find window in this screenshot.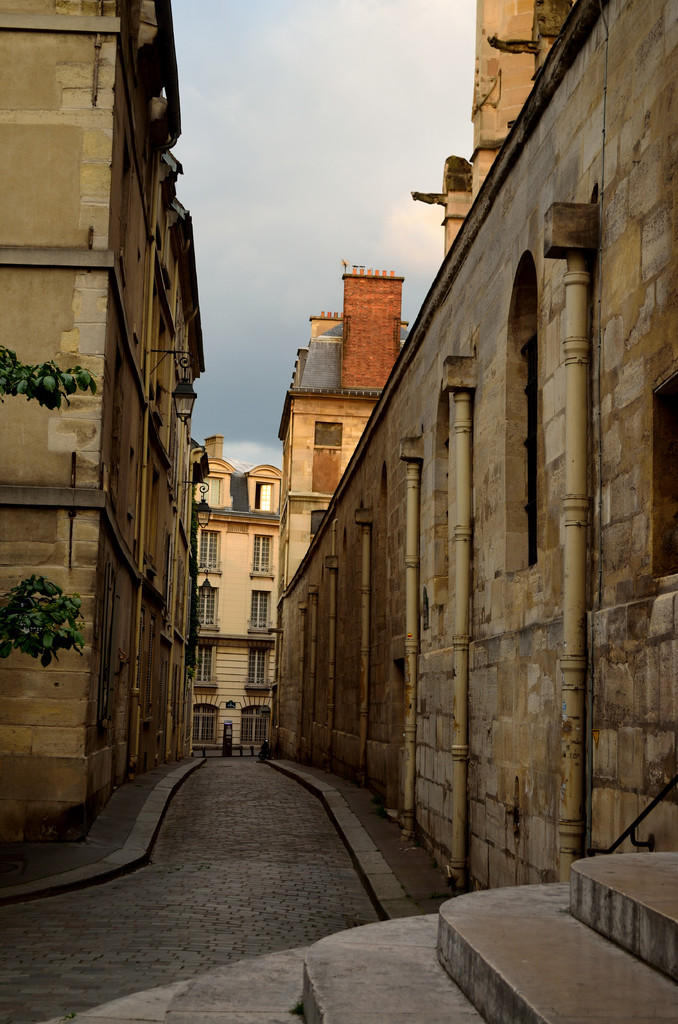
The bounding box for window is detection(239, 702, 270, 749).
